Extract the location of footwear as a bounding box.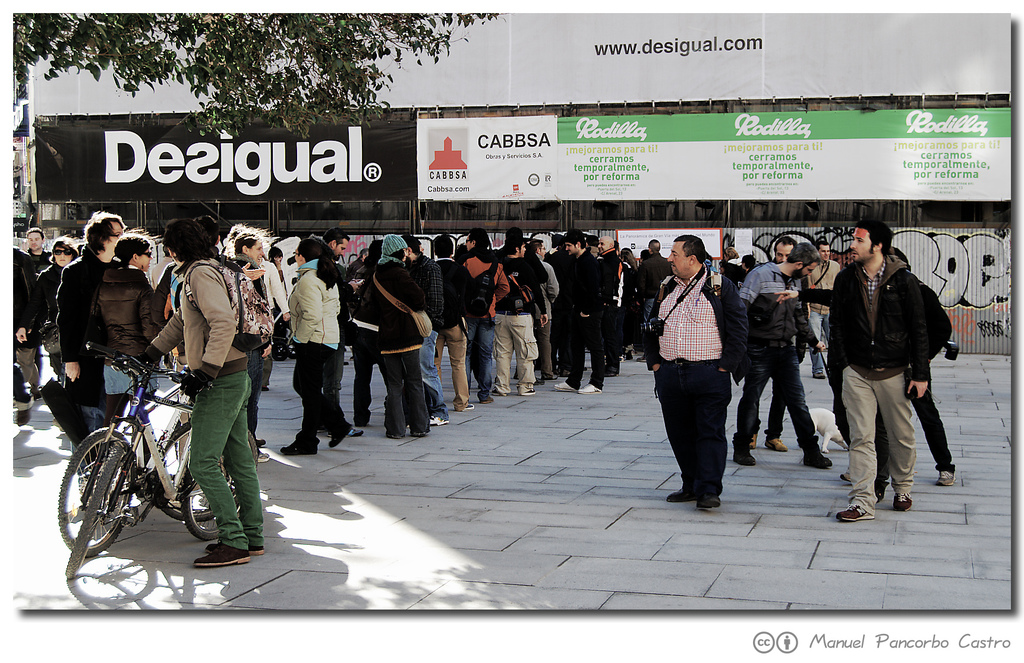
{"left": 895, "top": 490, "right": 915, "bottom": 515}.
